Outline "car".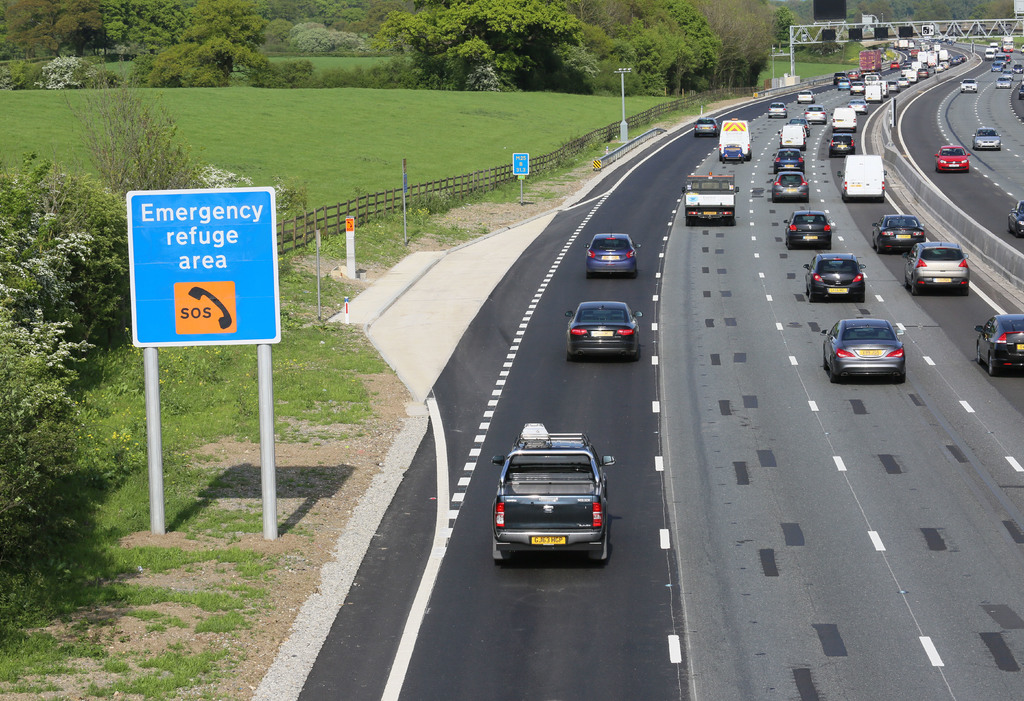
Outline: l=786, t=117, r=809, b=137.
